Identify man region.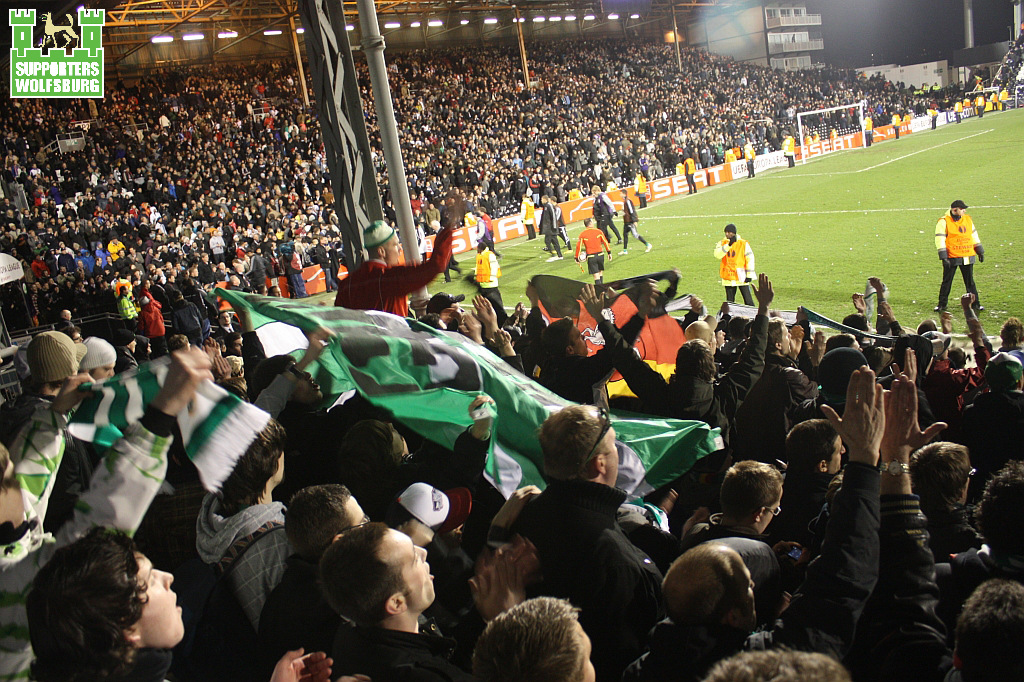
Region: x1=575, y1=218, x2=610, y2=282.
